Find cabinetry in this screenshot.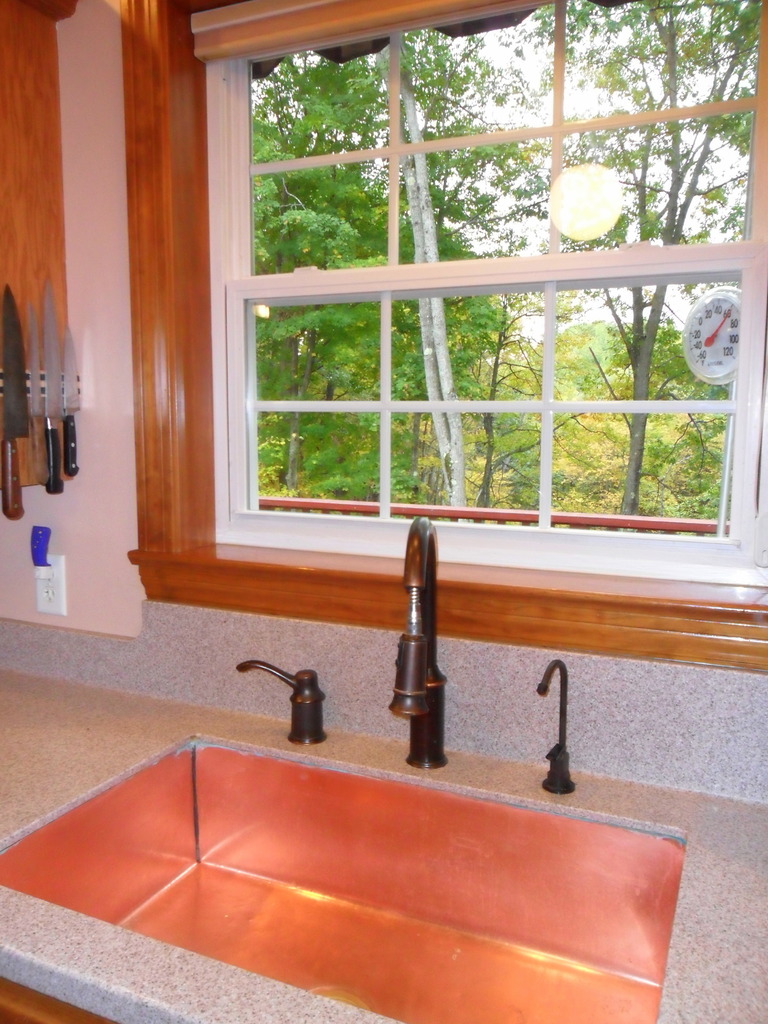
The bounding box for cabinetry is pyautogui.locateOnScreen(0, 633, 767, 1023).
